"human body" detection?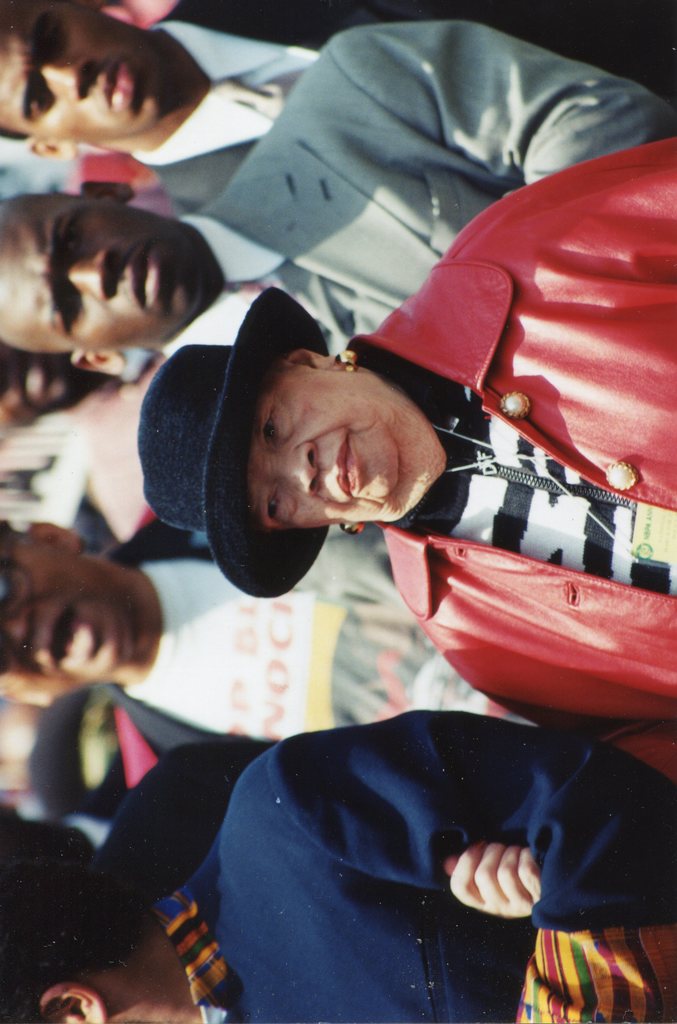
detection(253, 130, 676, 778)
